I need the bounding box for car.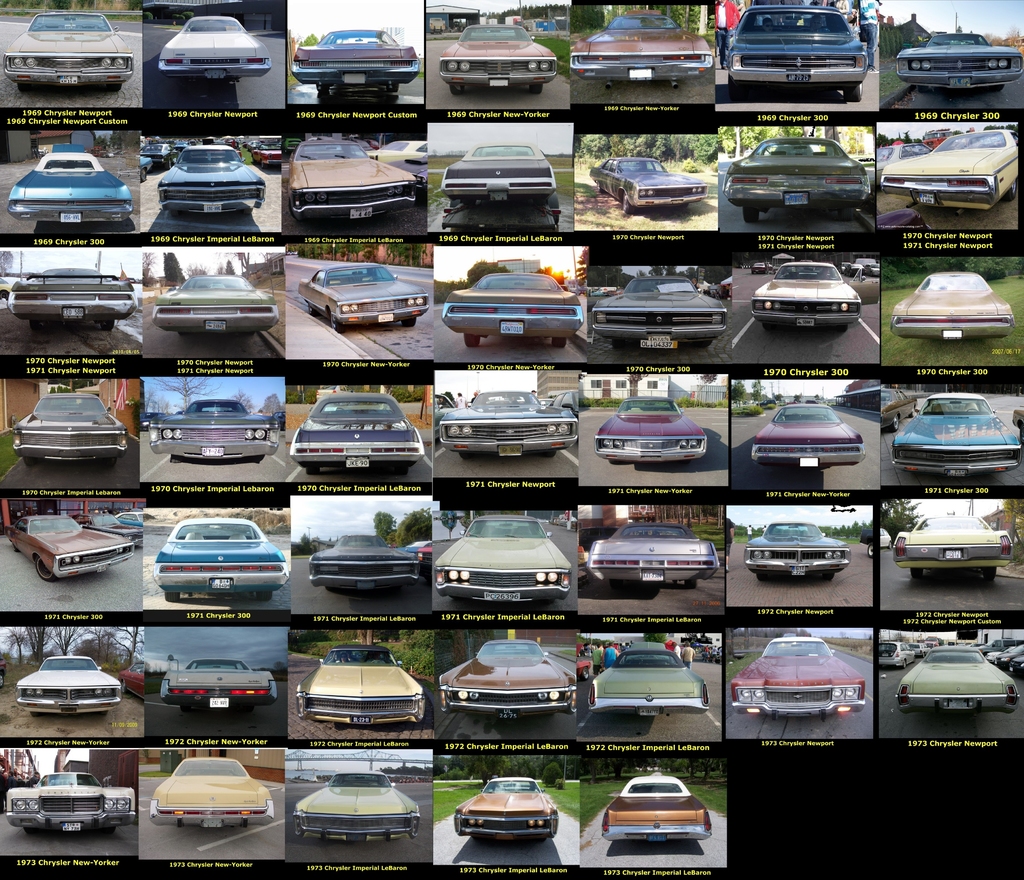
Here it is: Rect(159, 660, 275, 706).
